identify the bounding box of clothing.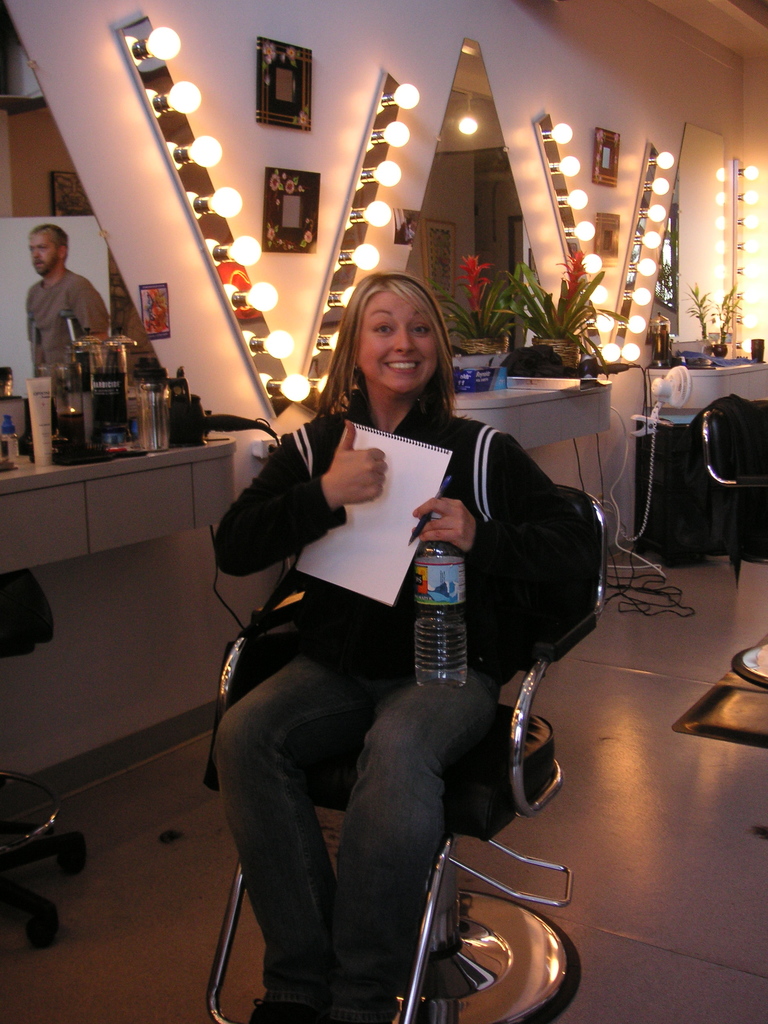
(209, 383, 596, 1003).
